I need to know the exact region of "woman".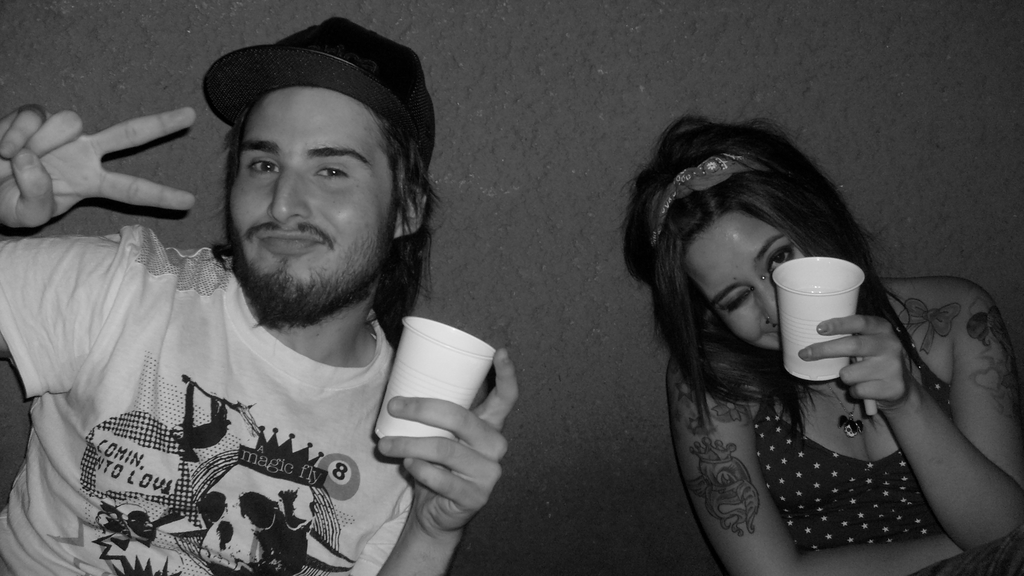
Region: 610, 92, 996, 575.
